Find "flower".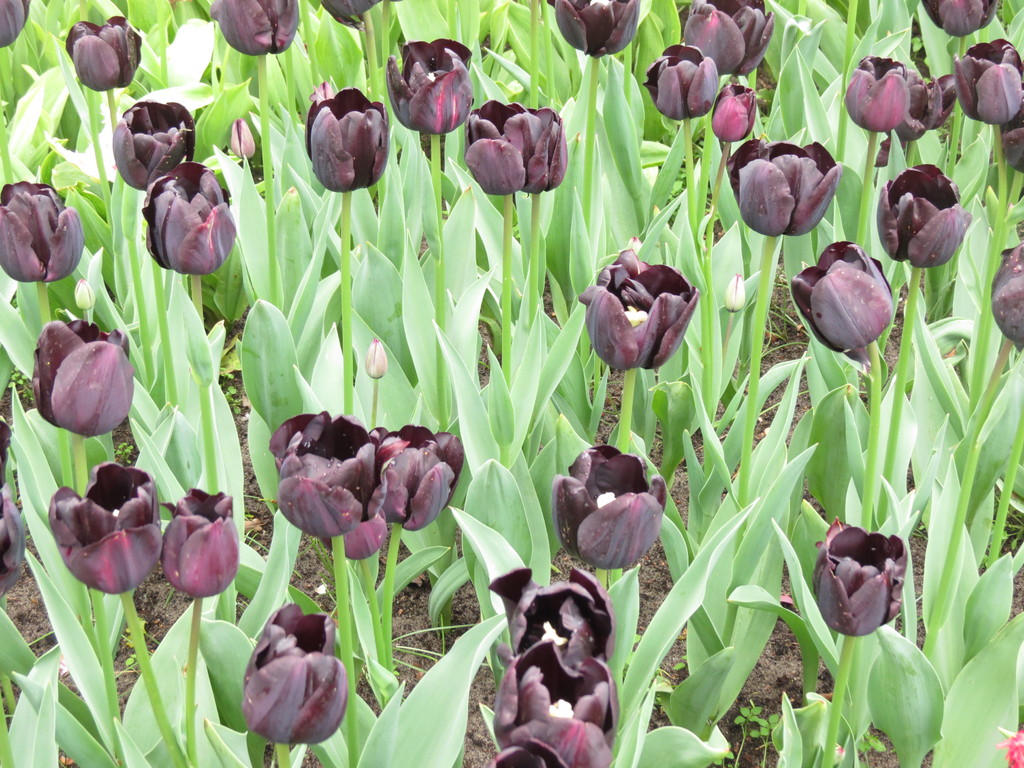
x1=492, y1=633, x2=626, y2=767.
